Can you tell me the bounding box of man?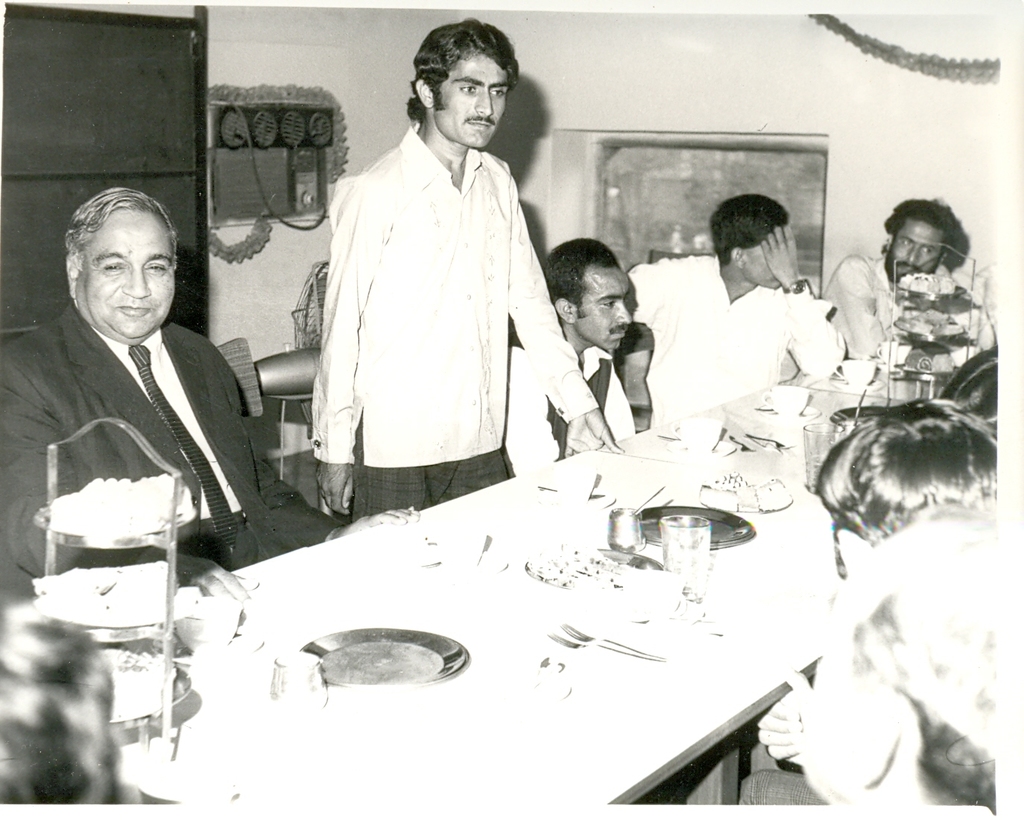
x1=276, y1=21, x2=571, y2=549.
